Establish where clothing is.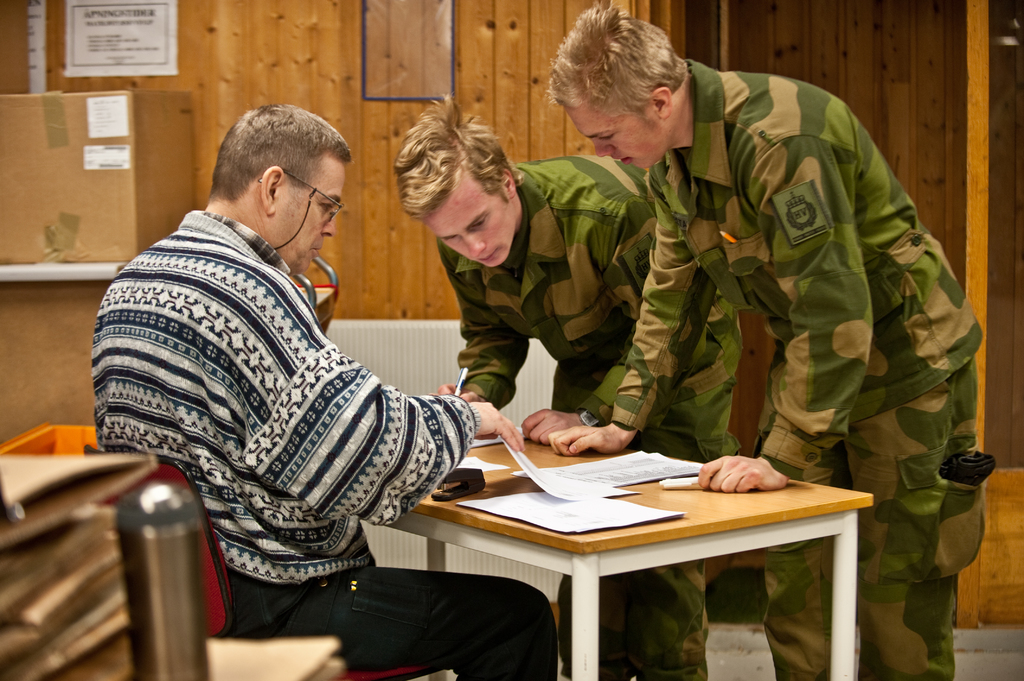
Established at l=87, t=207, r=554, b=680.
